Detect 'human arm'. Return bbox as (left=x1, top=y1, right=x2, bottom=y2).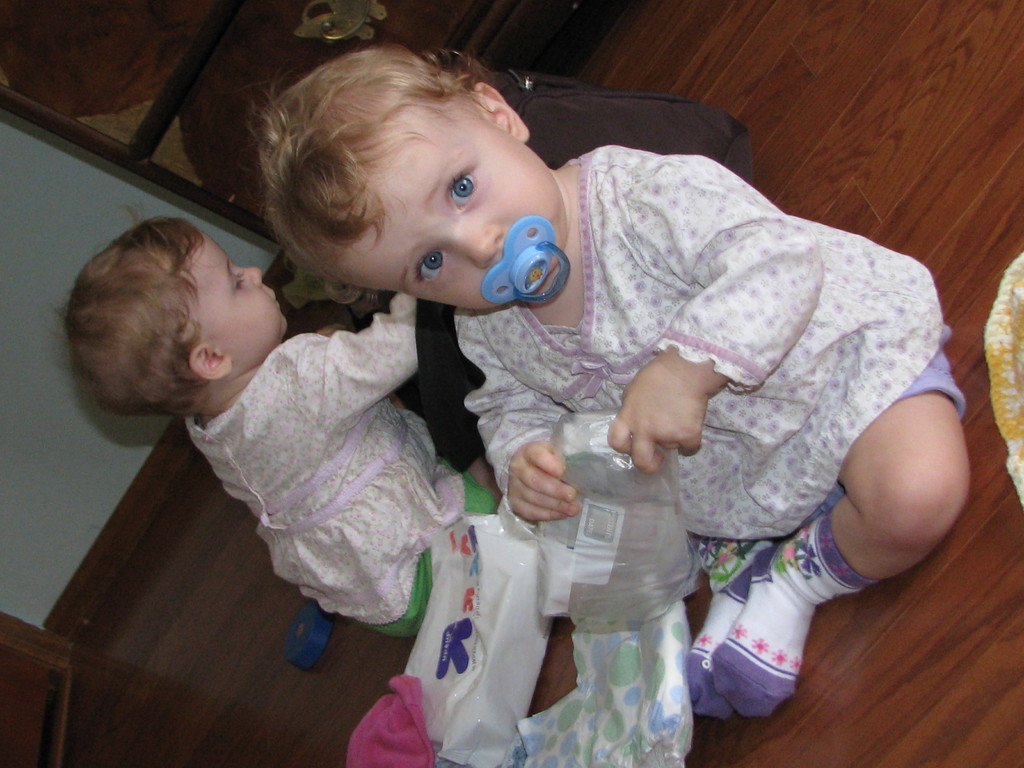
(left=459, top=314, right=592, bottom=527).
